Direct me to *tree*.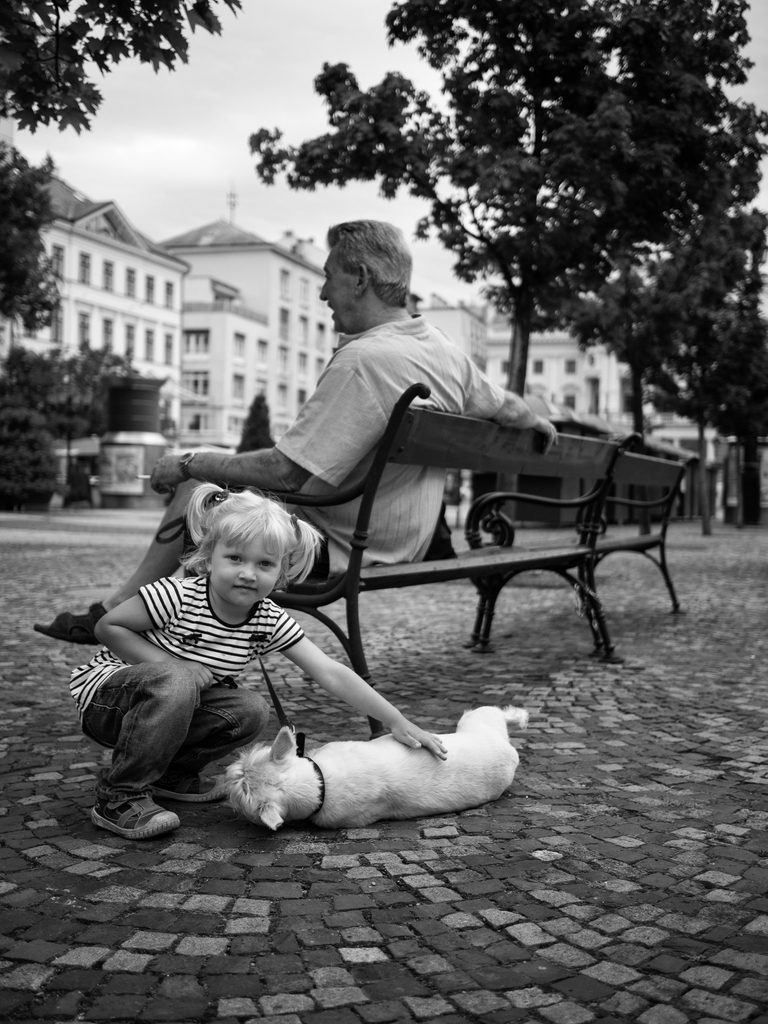
Direction: 0:0:245:132.
